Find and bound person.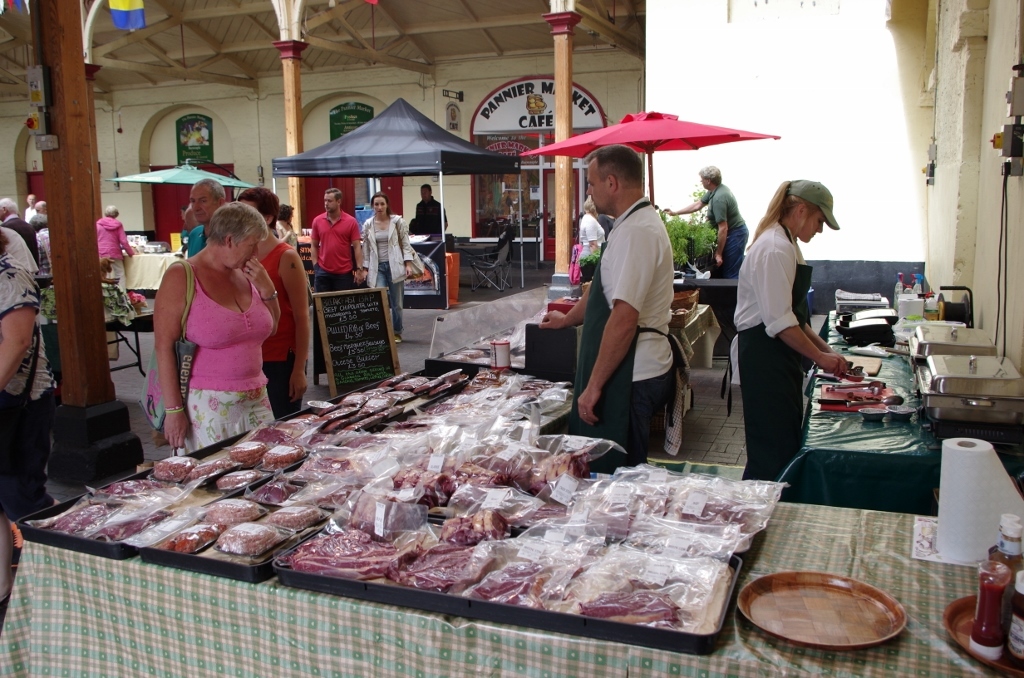
Bound: x1=187 y1=168 x2=244 y2=274.
